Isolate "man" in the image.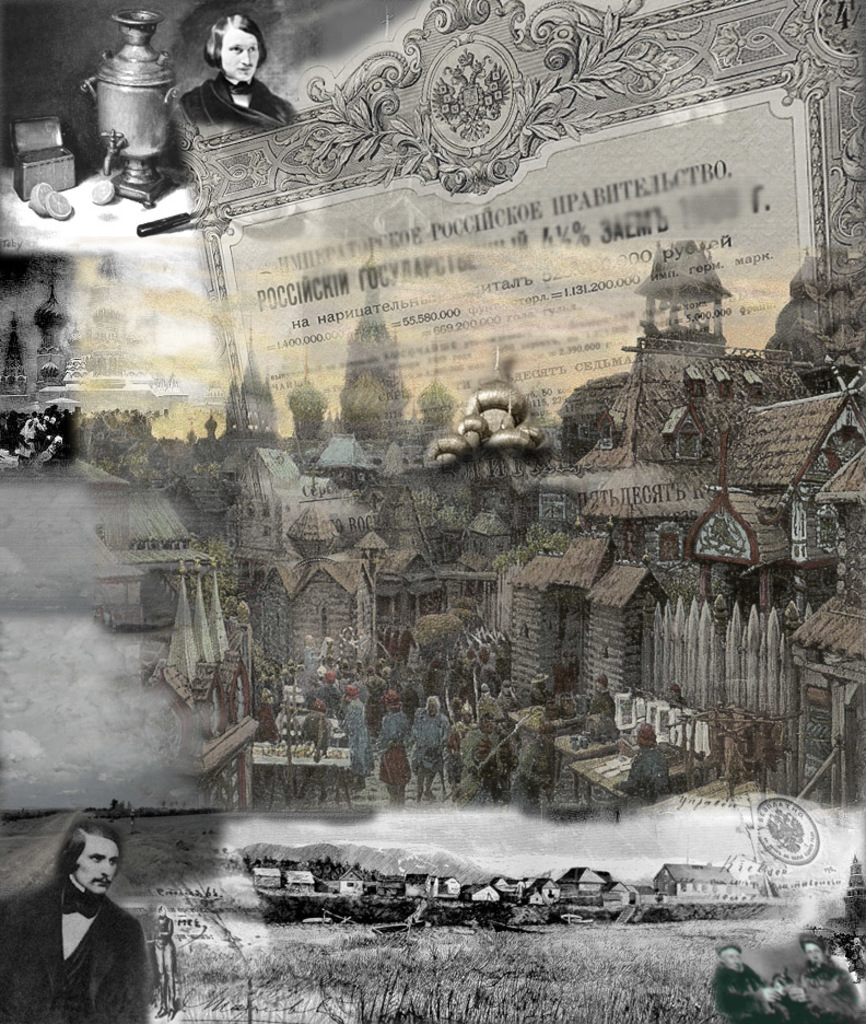
Isolated region: BBox(173, 15, 294, 129).
